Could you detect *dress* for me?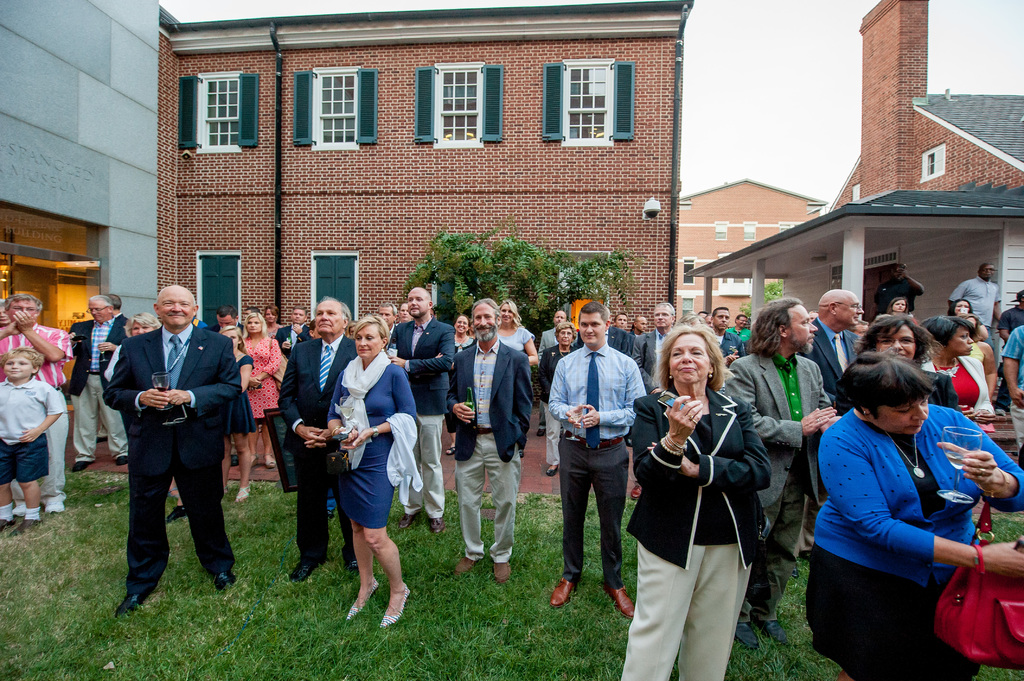
Detection result: <region>806, 432, 976, 680</region>.
